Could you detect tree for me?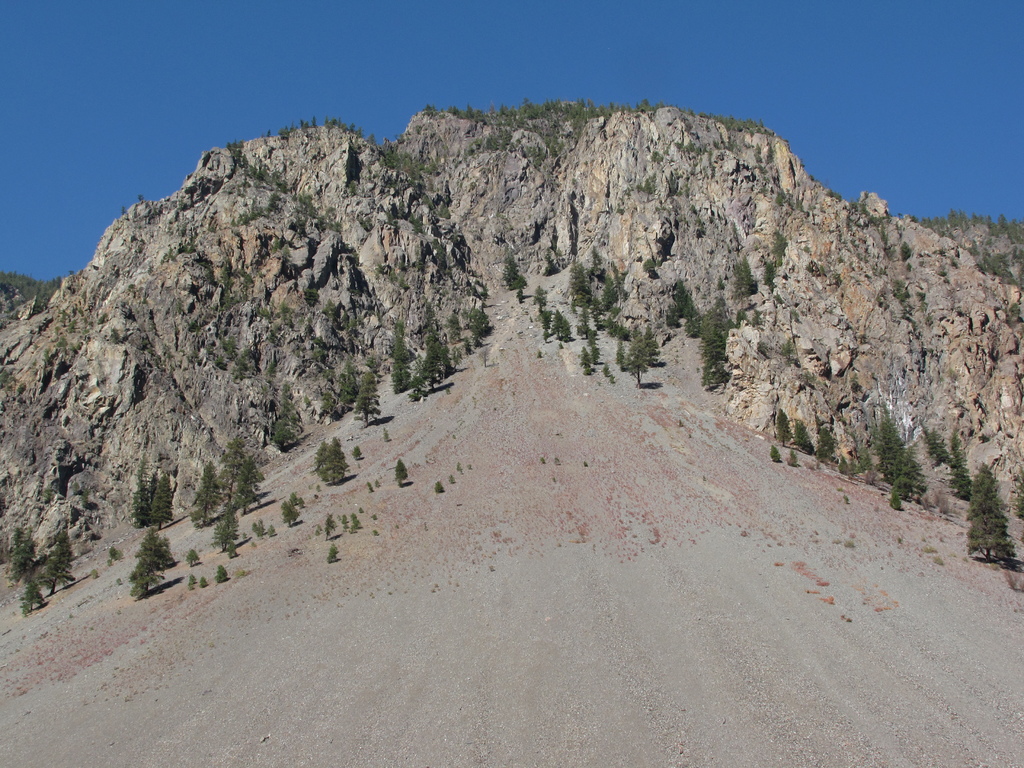
Detection result: bbox(106, 544, 120, 560).
